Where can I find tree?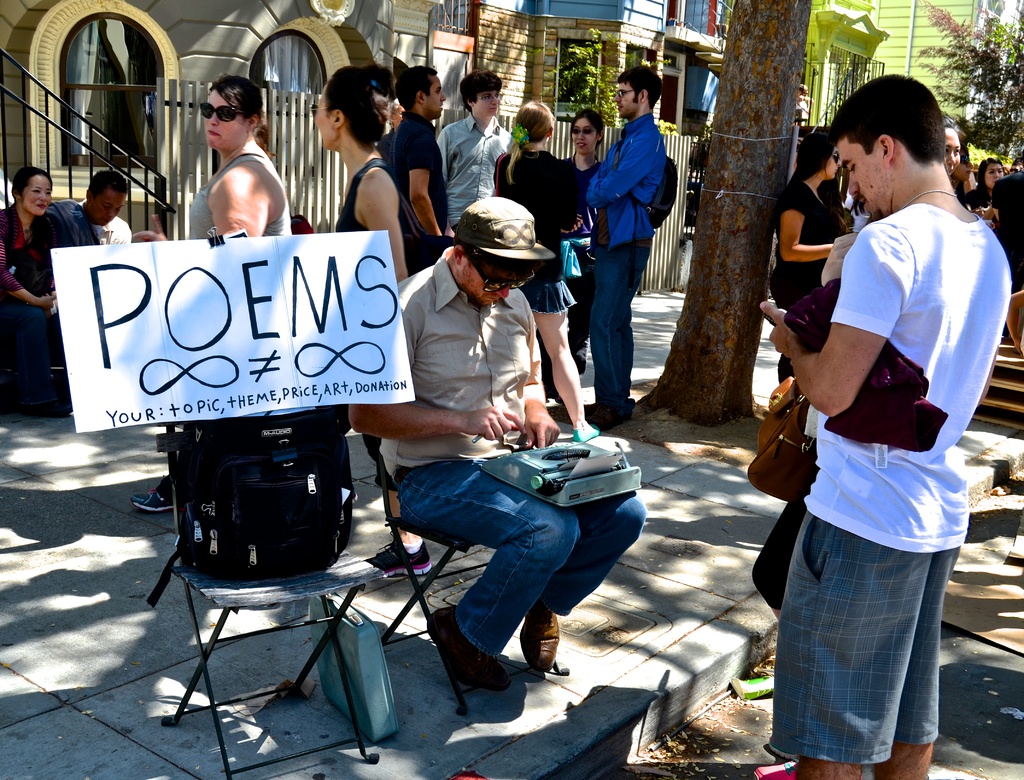
You can find it at Rect(910, 0, 1023, 168).
